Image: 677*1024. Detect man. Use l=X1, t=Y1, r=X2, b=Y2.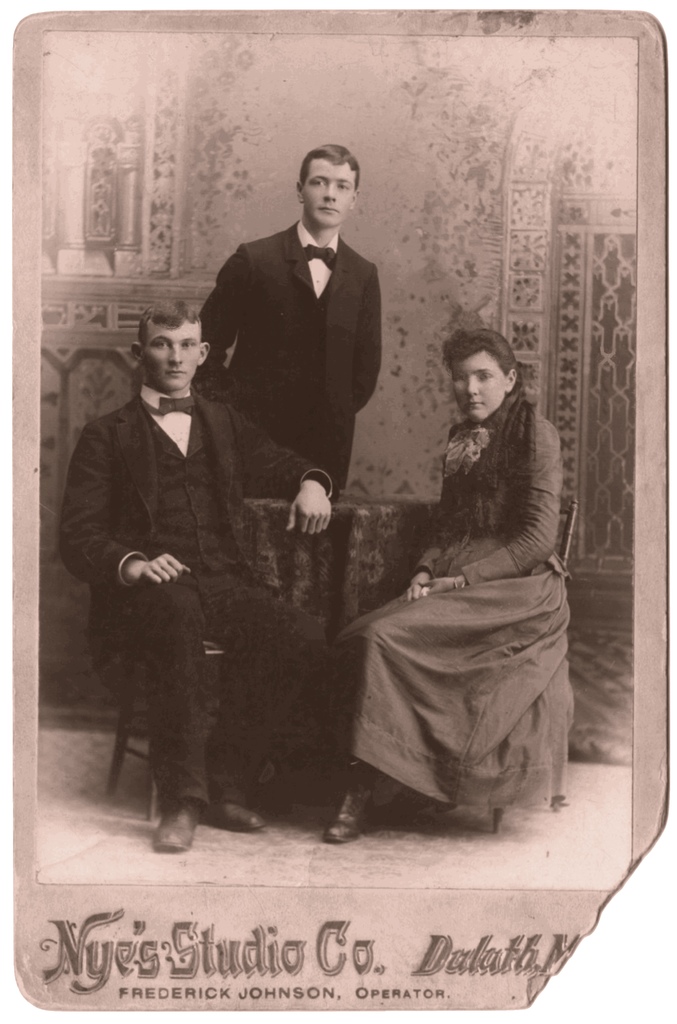
l=56, t=301, r=334, b=851.
